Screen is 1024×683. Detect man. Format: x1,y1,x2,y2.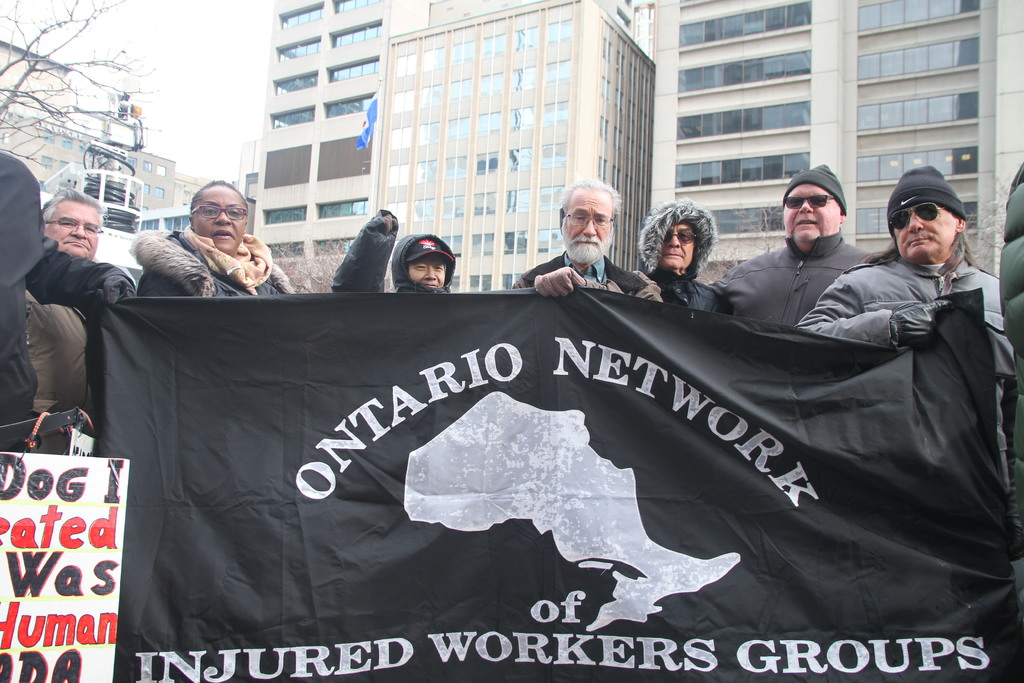
627,197,730,317.
